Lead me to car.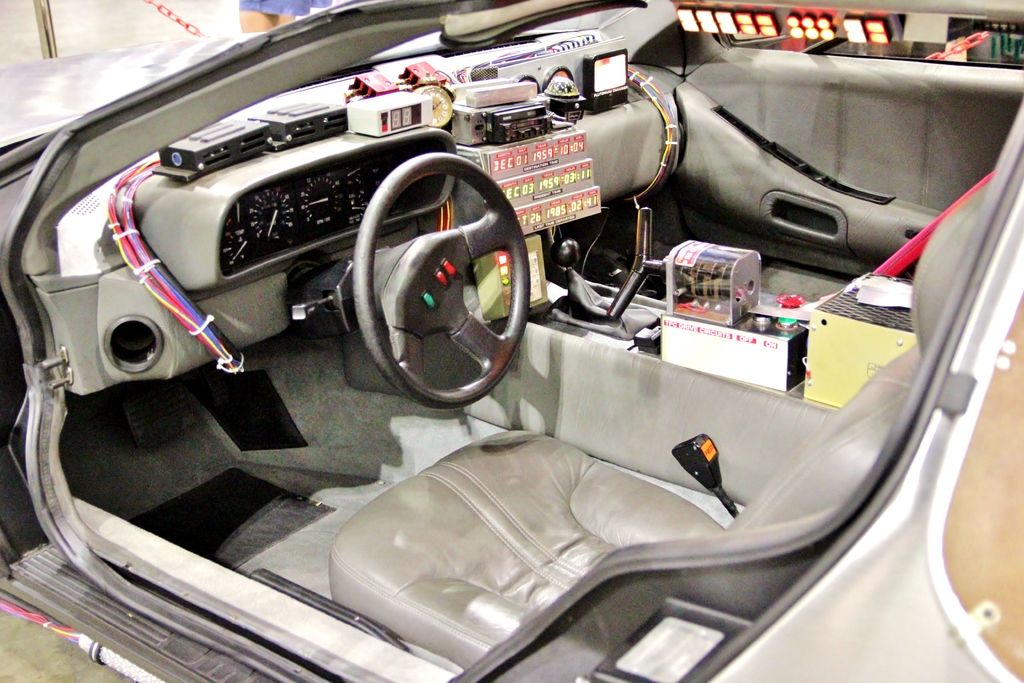
Lead to (left=0, top=0, right=1023, bottom=682).
